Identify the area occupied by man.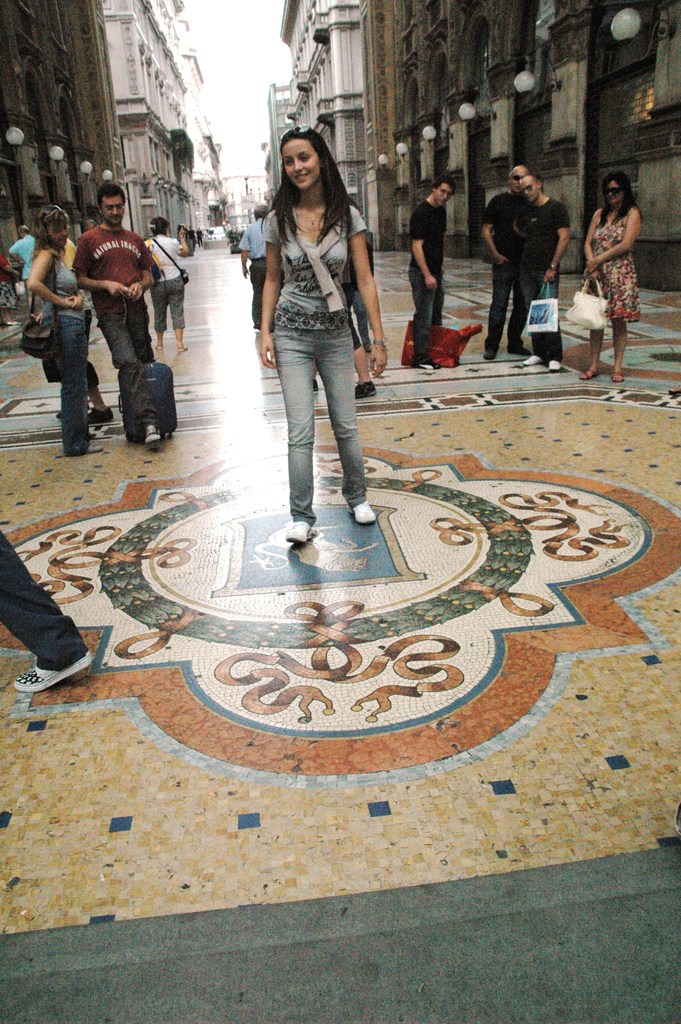
Area: rect(511, 163, 566, 368).
